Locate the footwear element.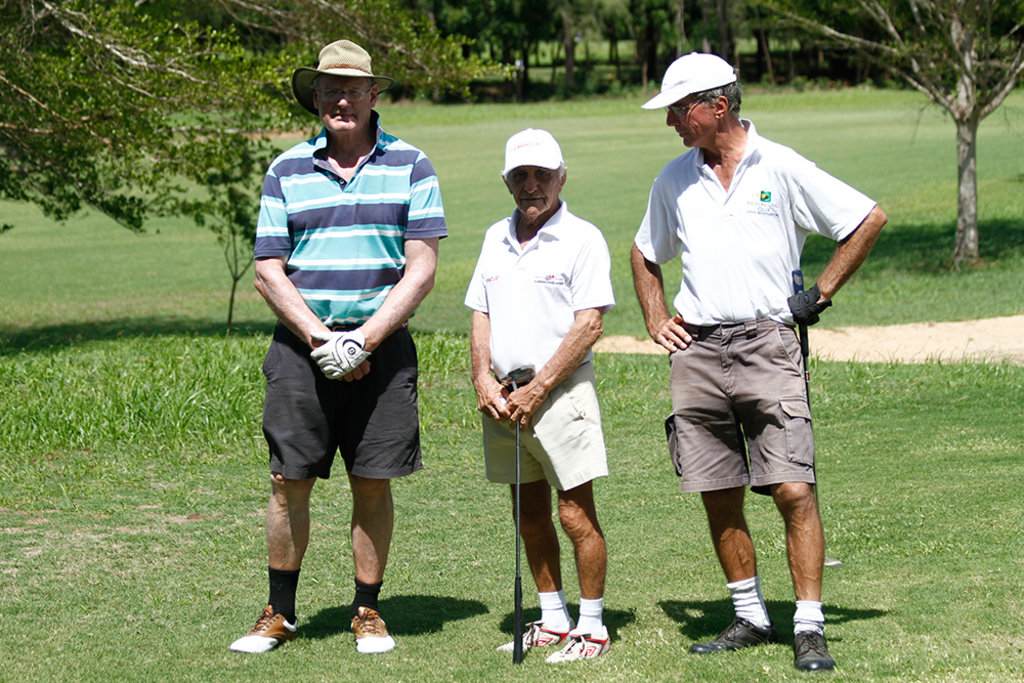
Element bbox: (795, 630, 839, 675).
